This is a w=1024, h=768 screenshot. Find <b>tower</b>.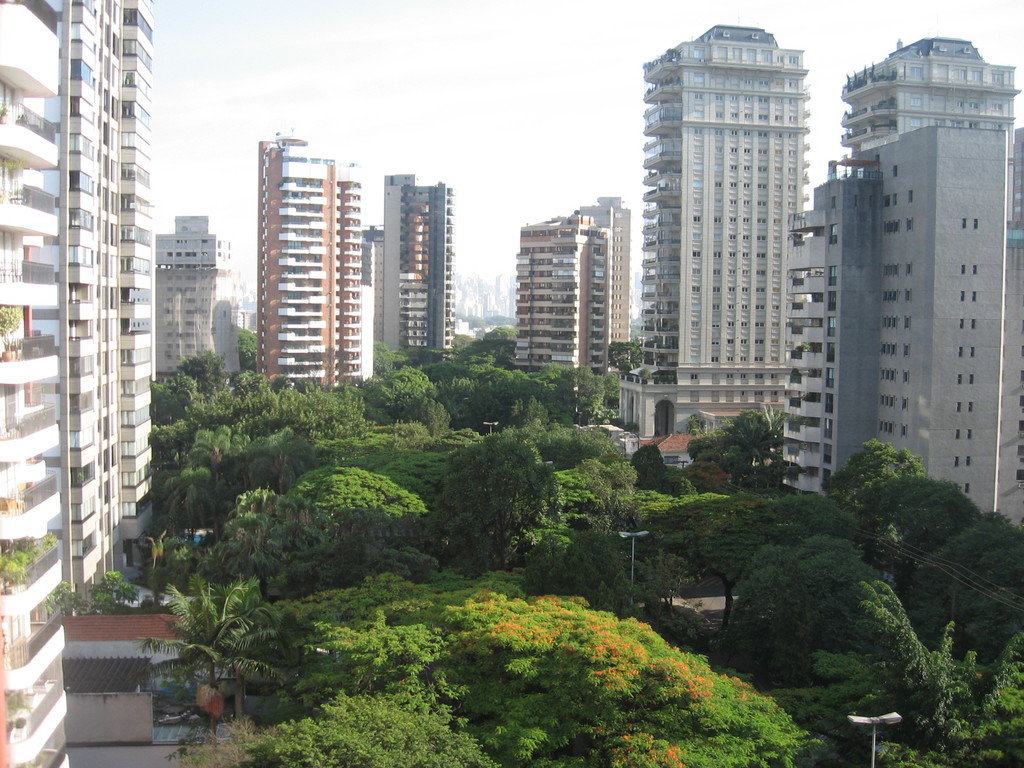
Bounding box: locate(510, 223, 609, 384).
